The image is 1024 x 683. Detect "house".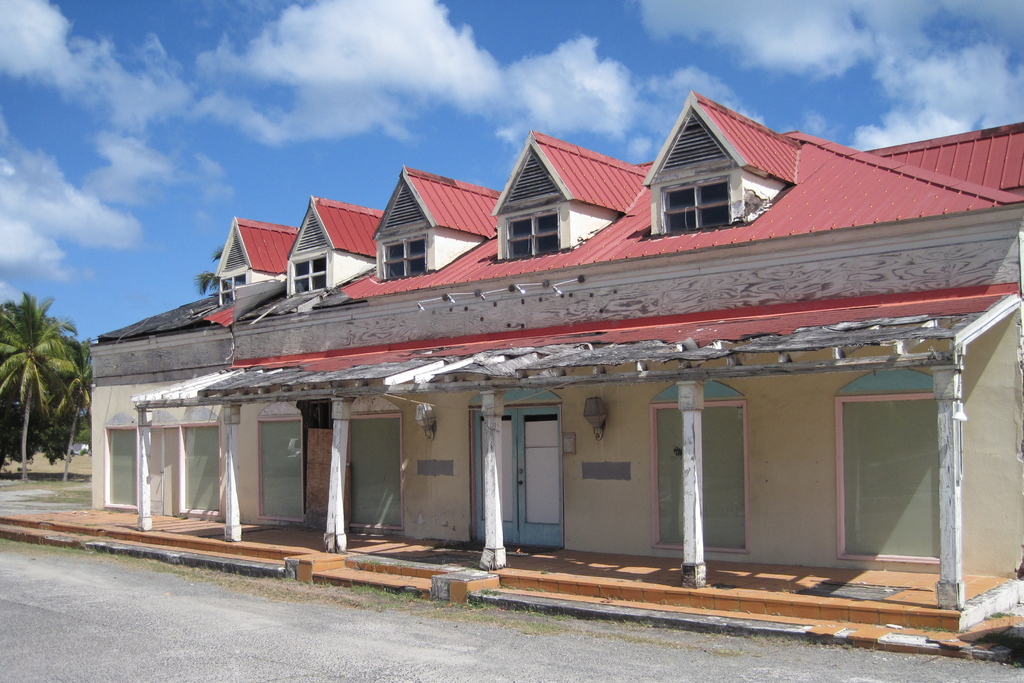
Detection: x1=86 y1=90 x2=1023 y2=620.
